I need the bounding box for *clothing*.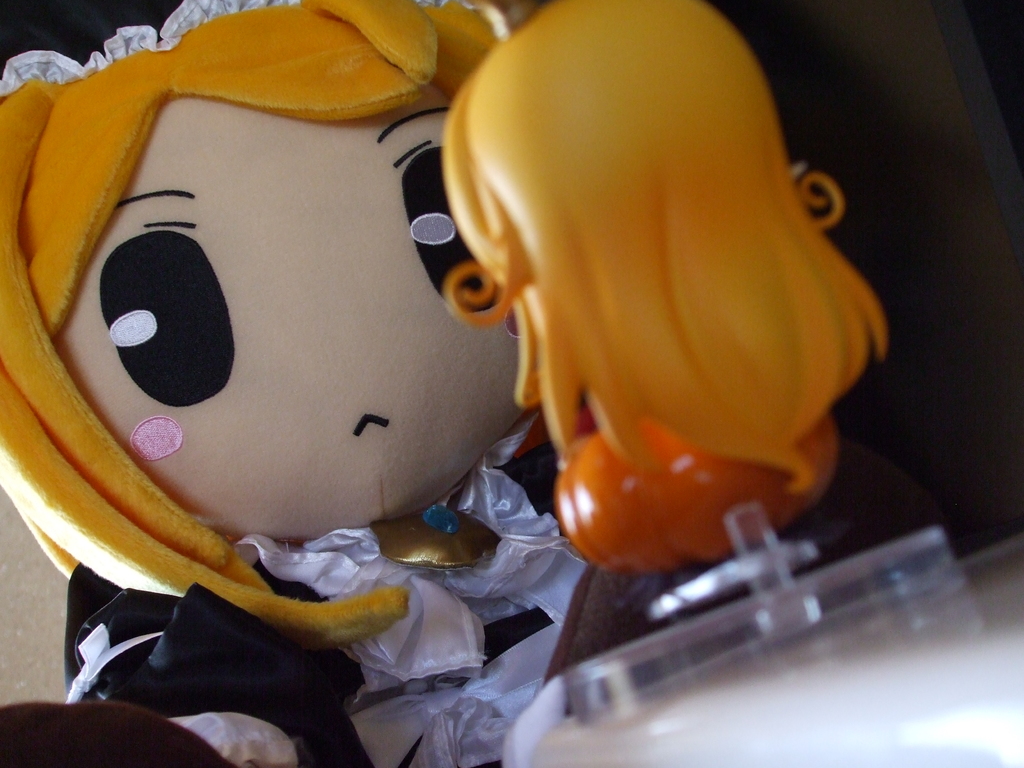
Here it is: [62,412,589,767].
